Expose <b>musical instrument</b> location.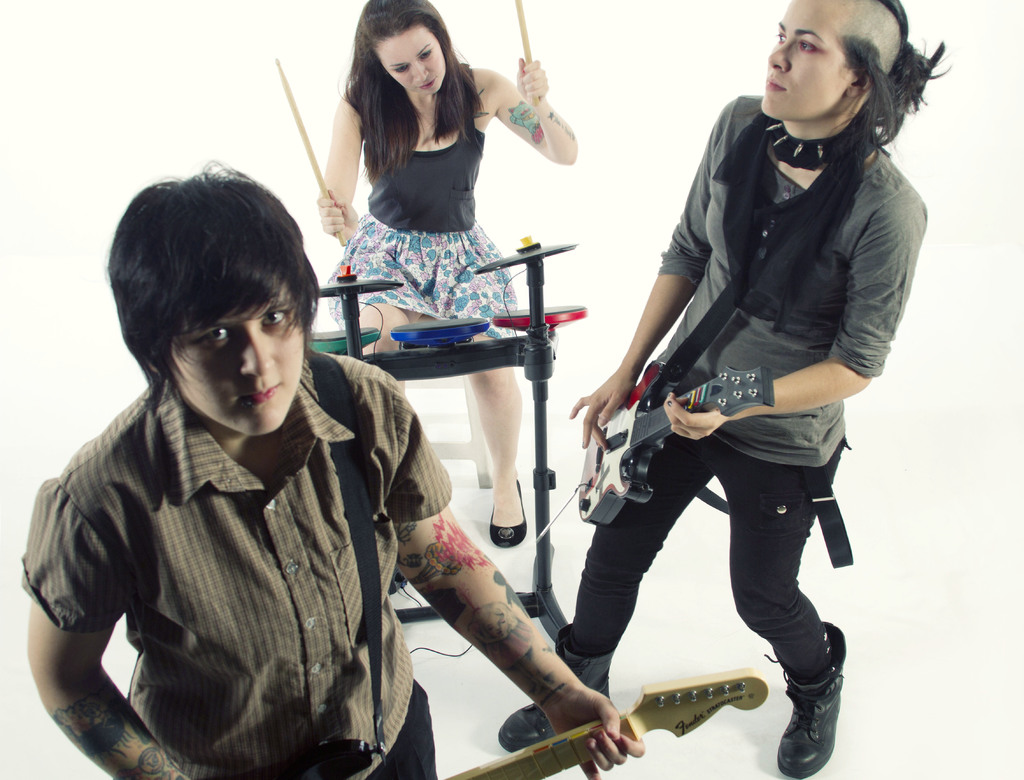
Exposed at [488,301,590,336].
